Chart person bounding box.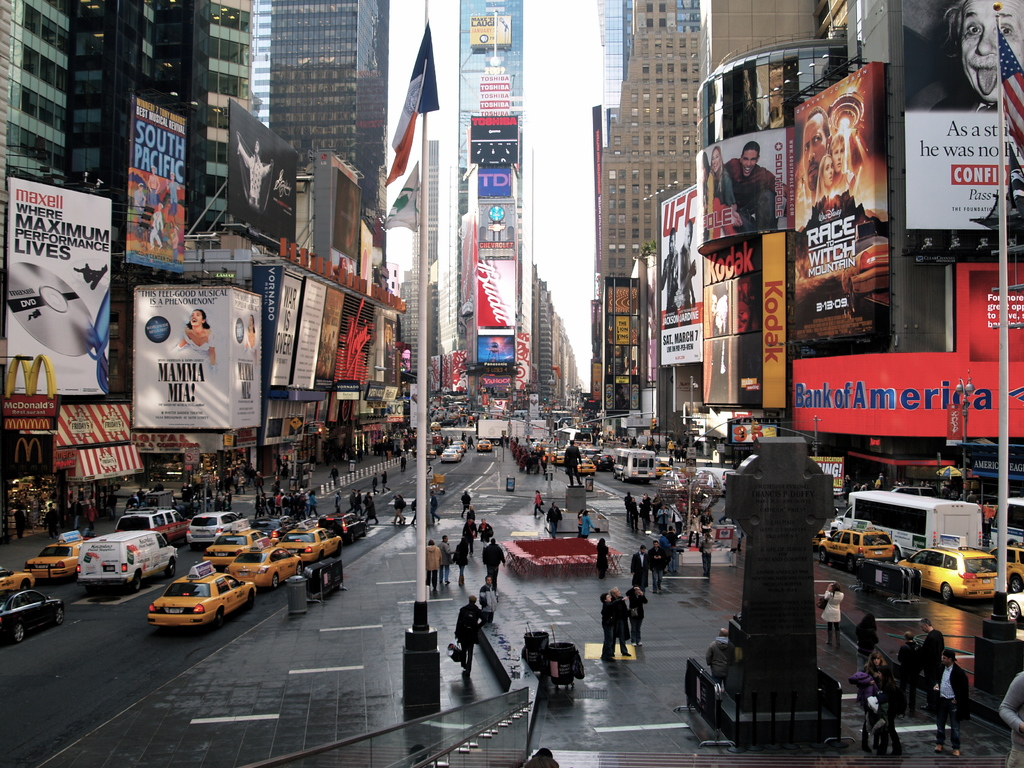
Charted: BBox(465, 509, 477, 528).
